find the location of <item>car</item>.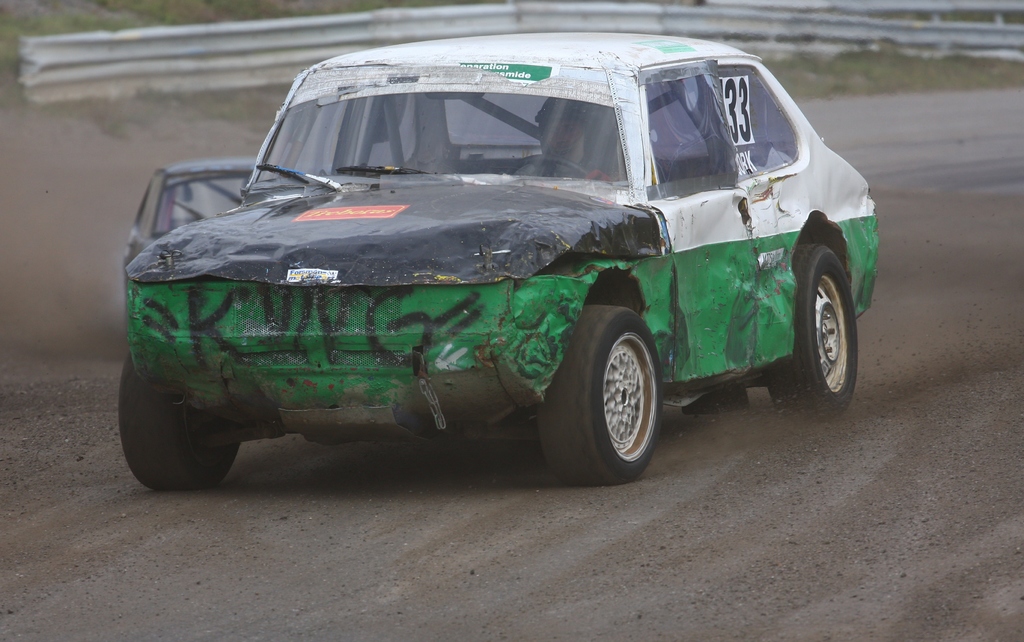
Location: <bbox>123, 161, 265, 264</bbox>.
